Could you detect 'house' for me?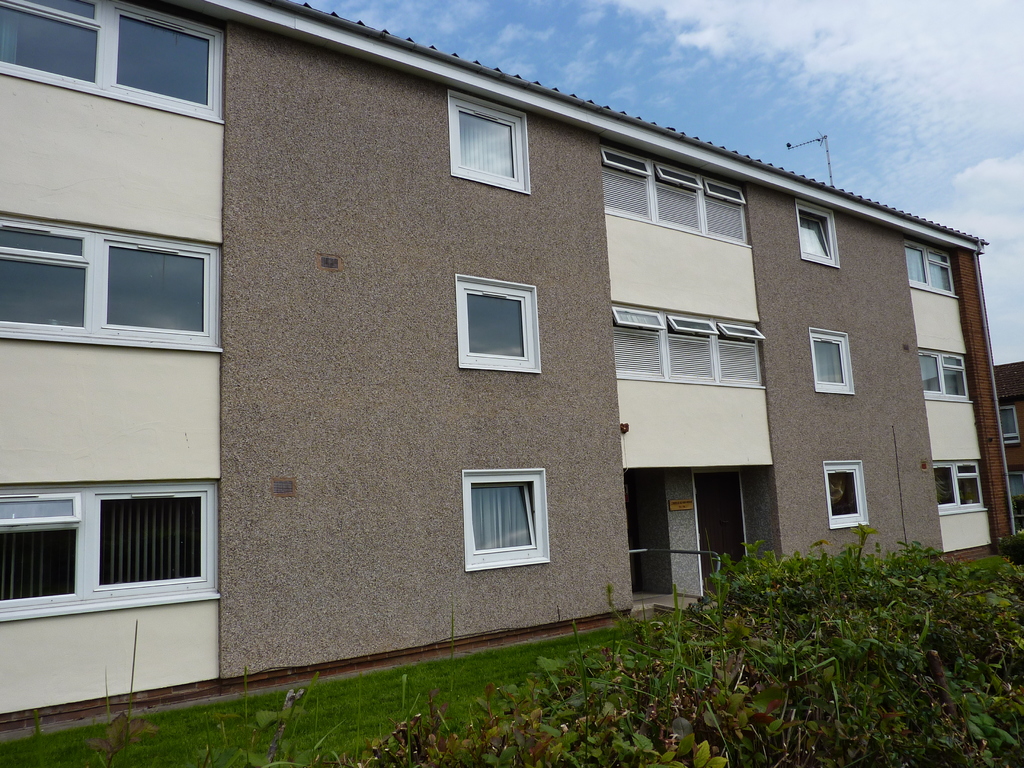
Detection result: bbox=(993, 356, 1021, 499).
